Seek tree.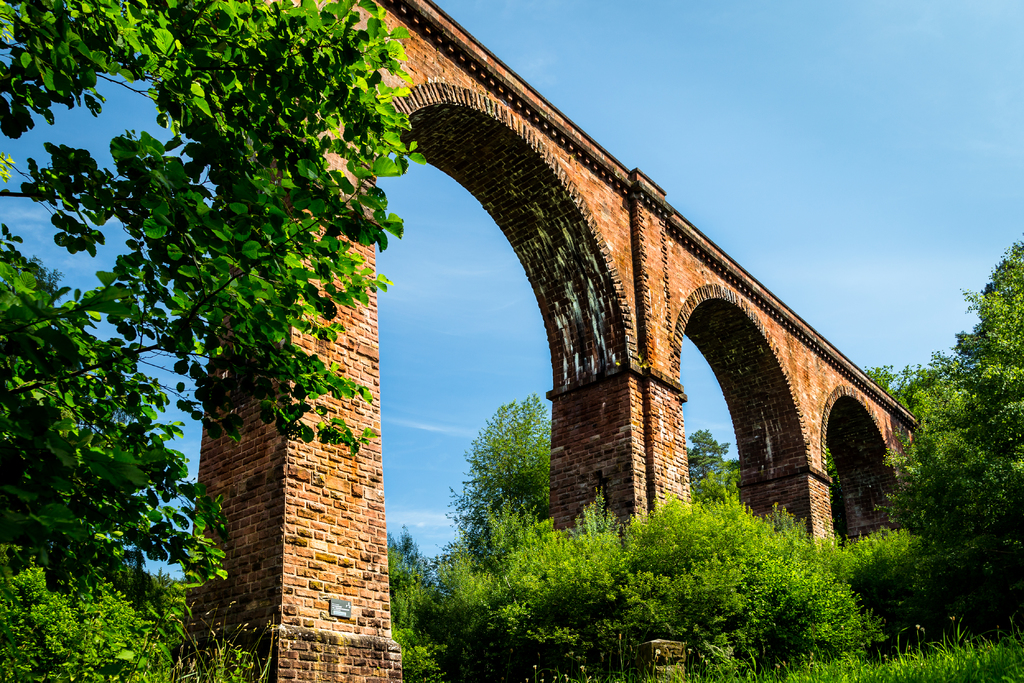
bbox=(0, 0, 426, 589).
